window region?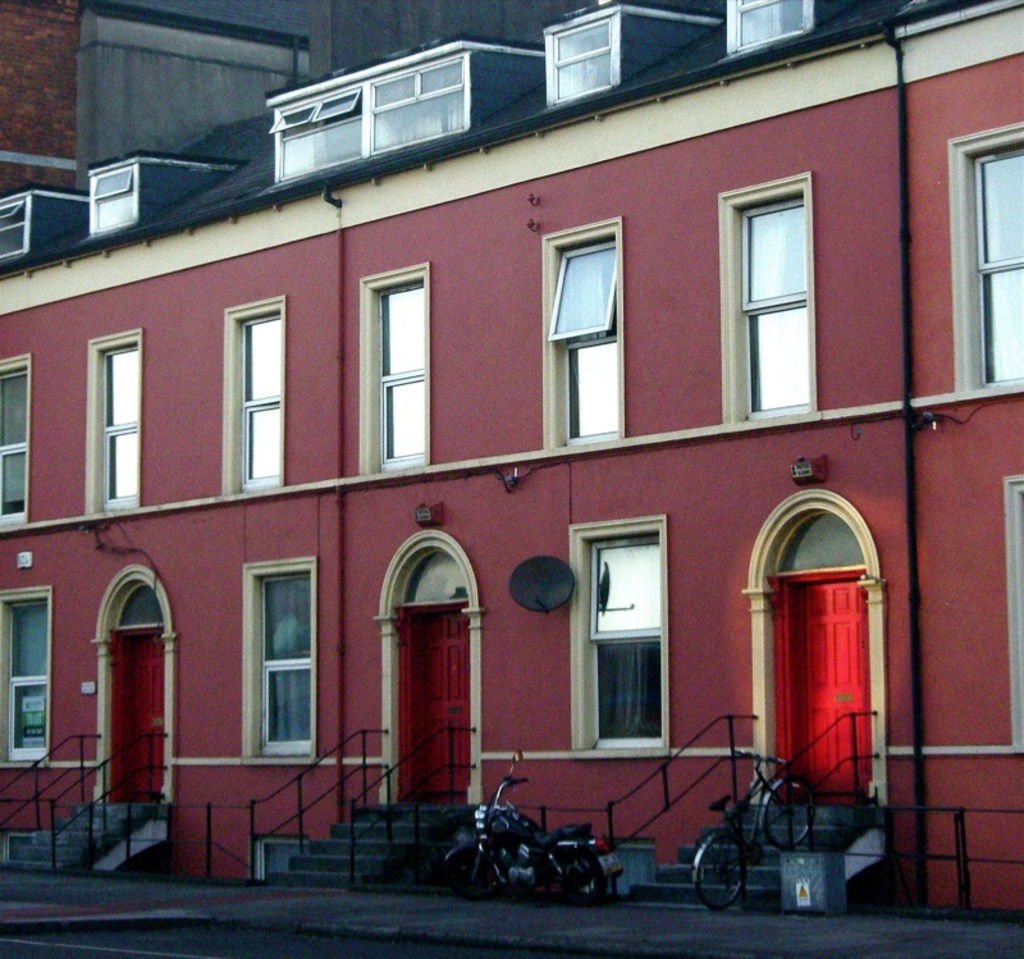
detection(3, 585, 49, 775)
